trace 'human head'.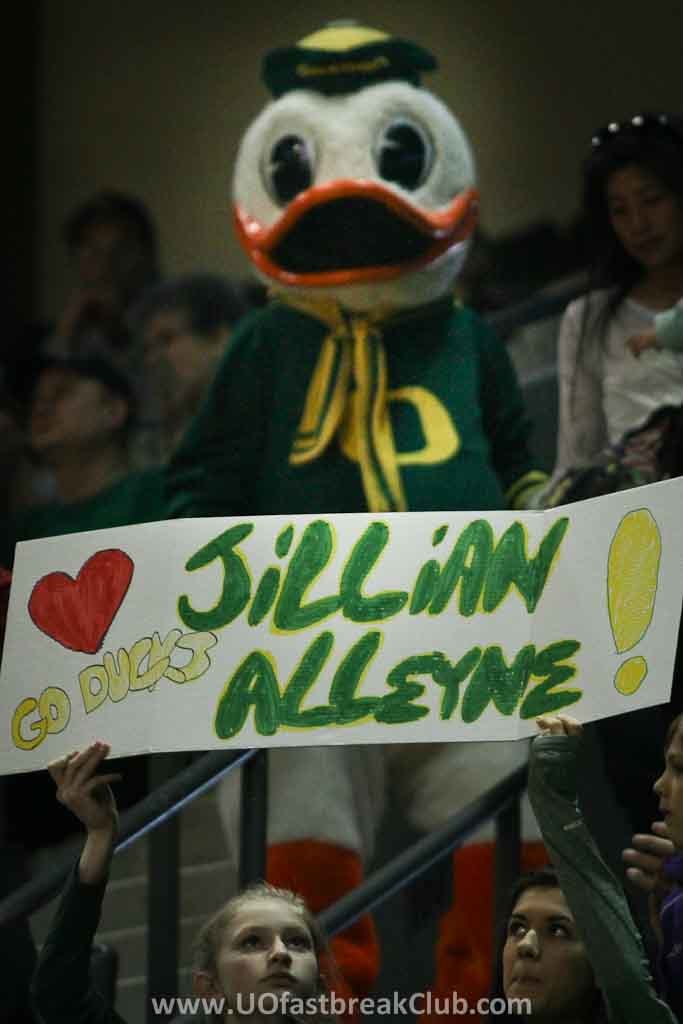
Traced to [589, 118, 682, 267].
